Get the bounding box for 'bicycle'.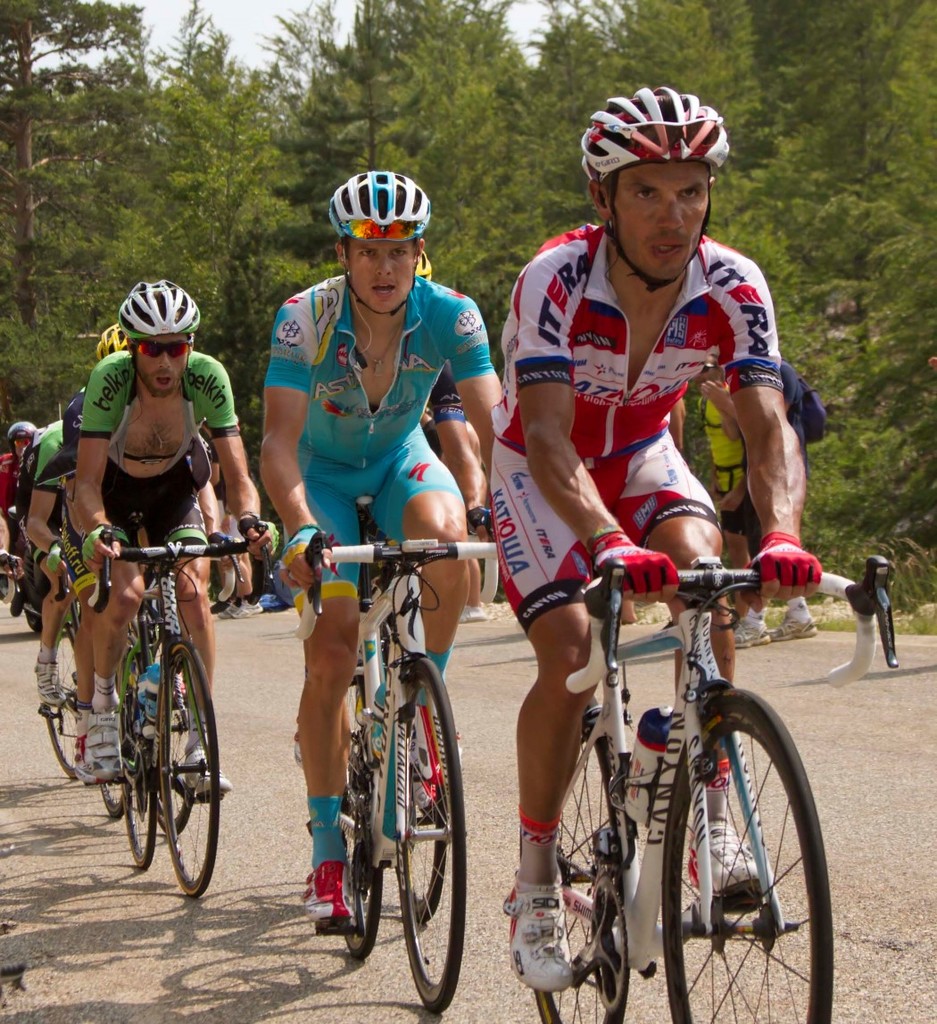
{"left": 98, "top": 520, "right": 280, "bottom": 899}.
